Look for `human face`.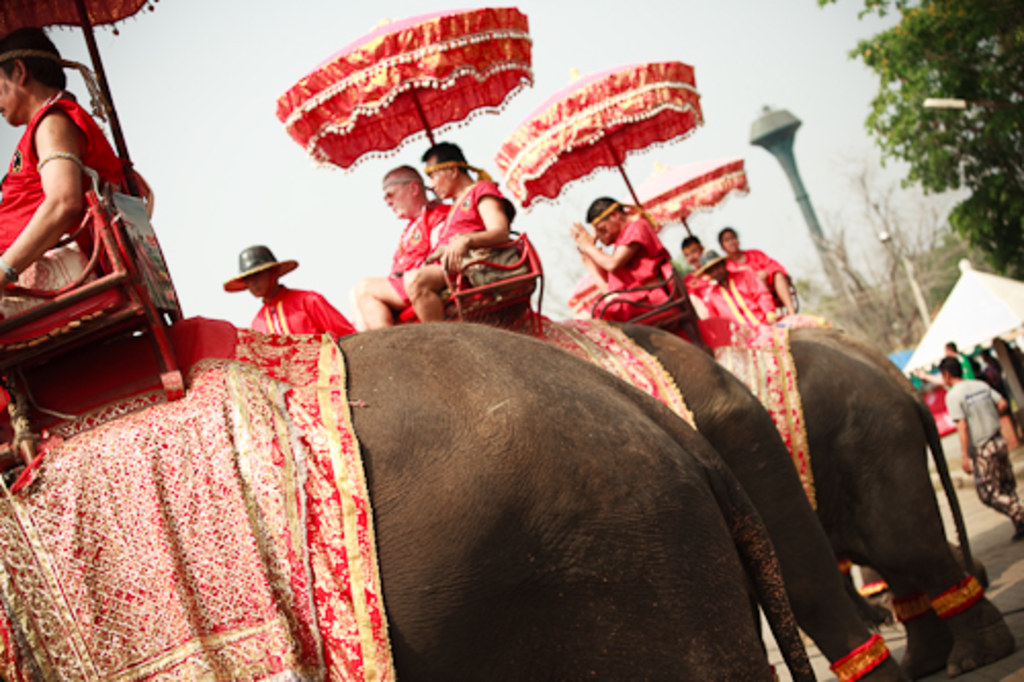
Found: region(0, 59, 23, 123).
